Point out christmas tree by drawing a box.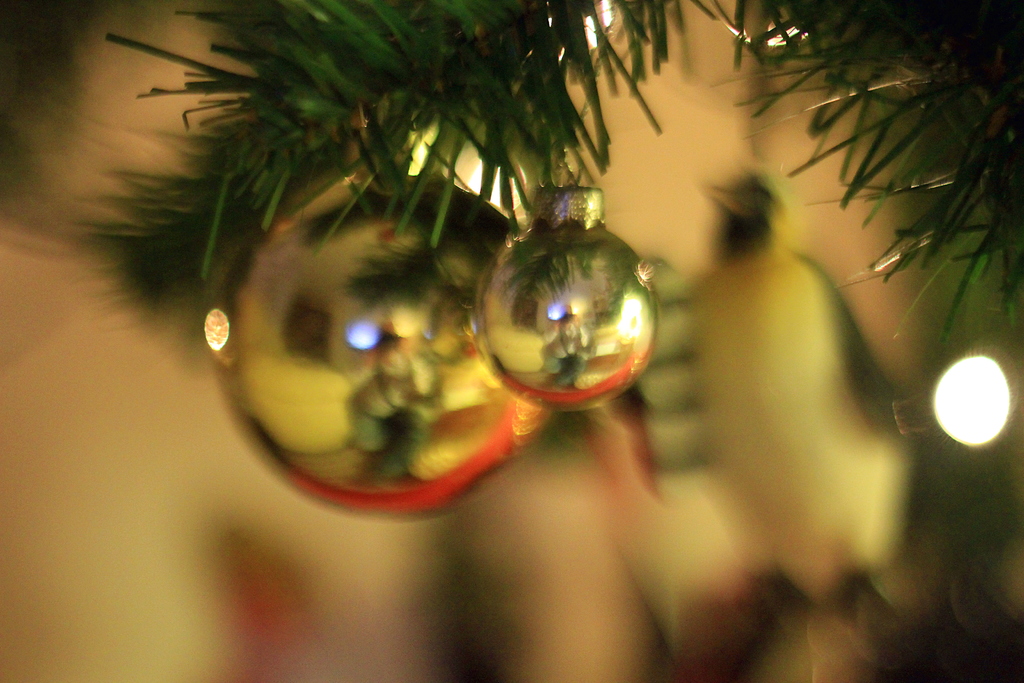
detection(0, 0, 1023, 496).
